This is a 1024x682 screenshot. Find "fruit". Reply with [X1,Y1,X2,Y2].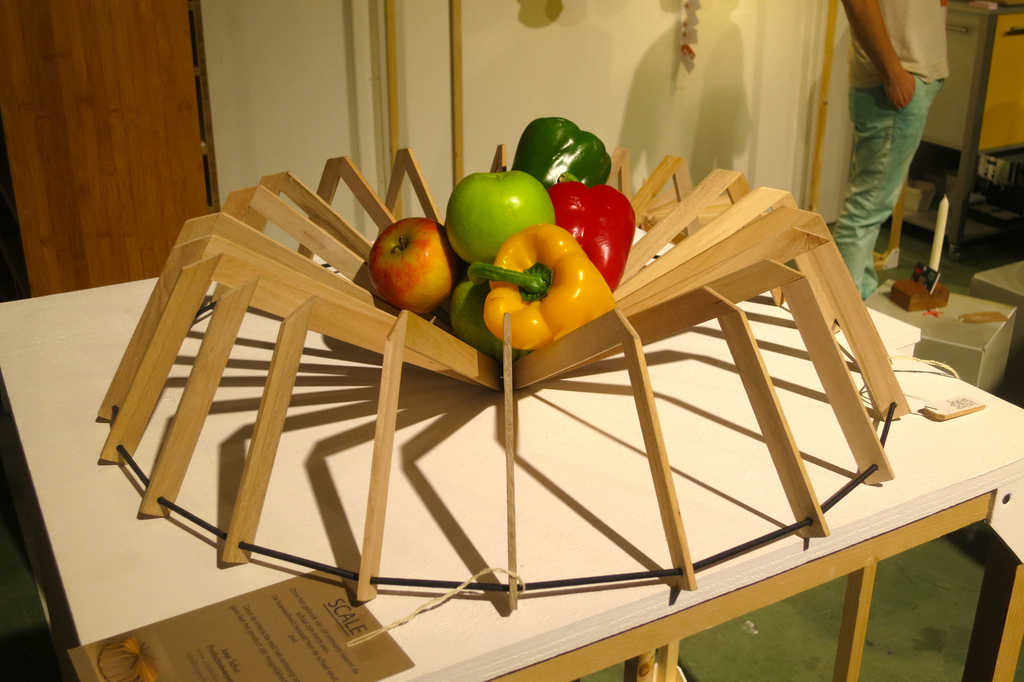
[371,229,460,315].
